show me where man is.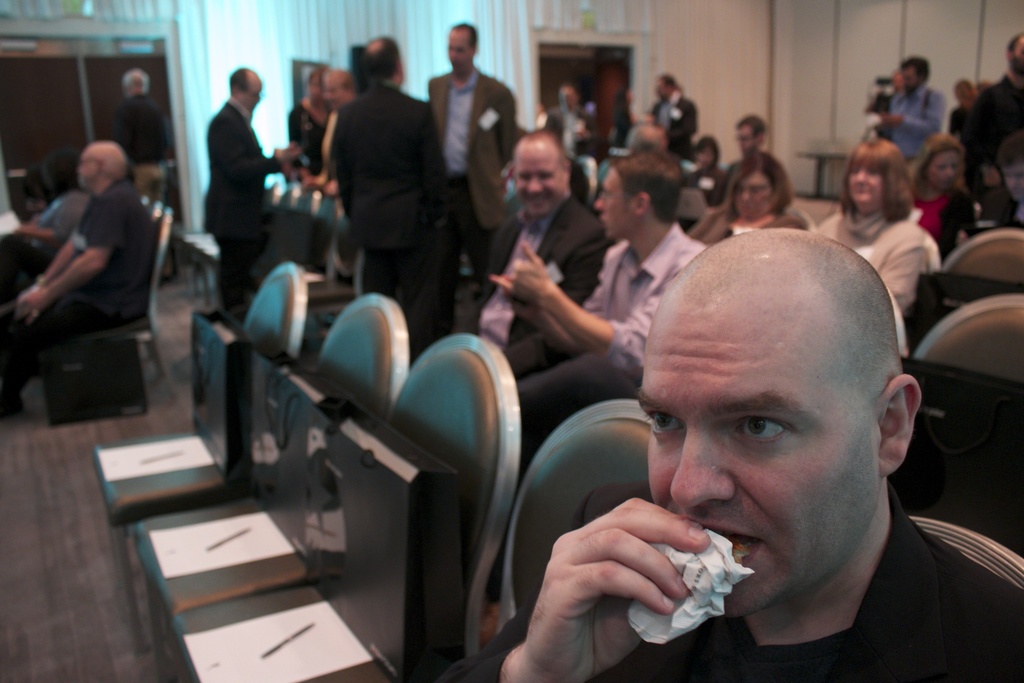
man is at [left=688, top=133, right=726, bottom=209].
